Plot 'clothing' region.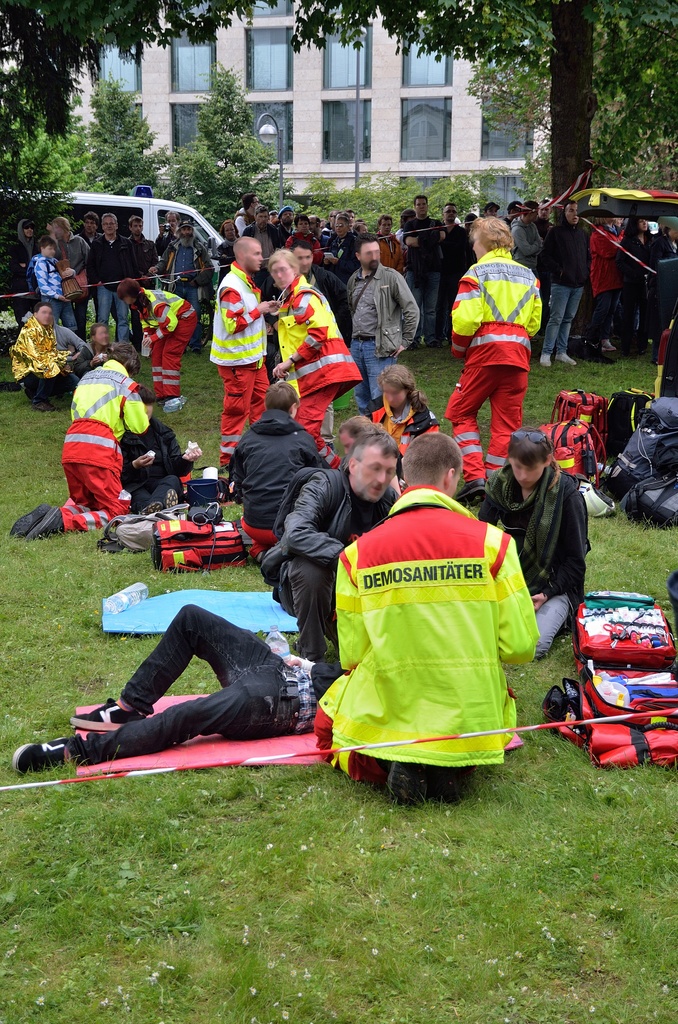
Plotted at box(482, 470, 587, 653).
